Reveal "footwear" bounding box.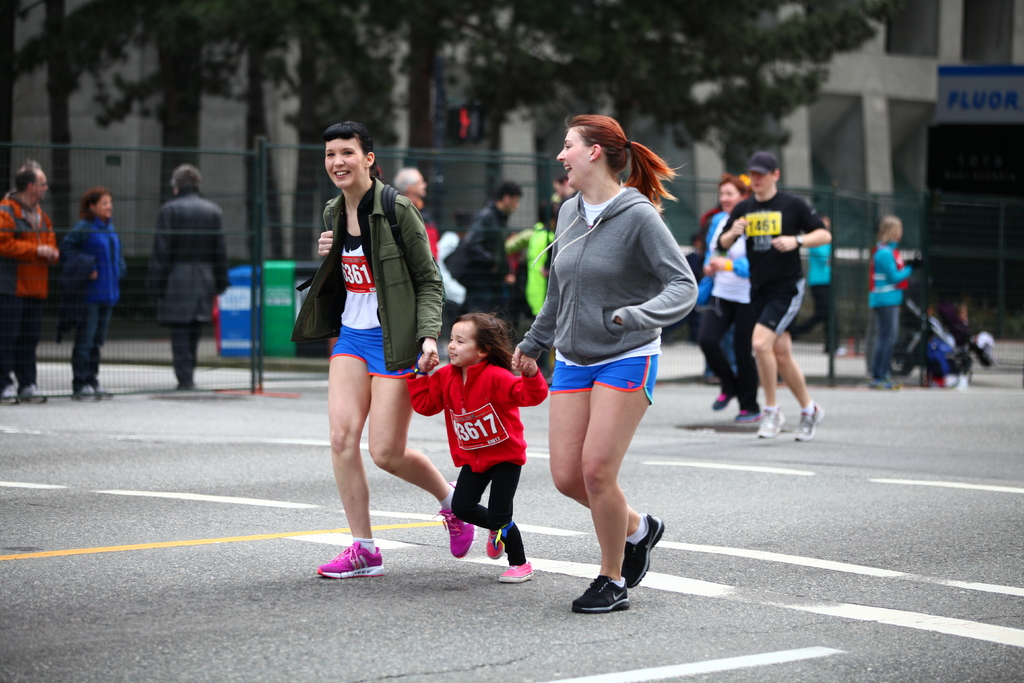
Revealed: box=[100, 386, 113, 399].
